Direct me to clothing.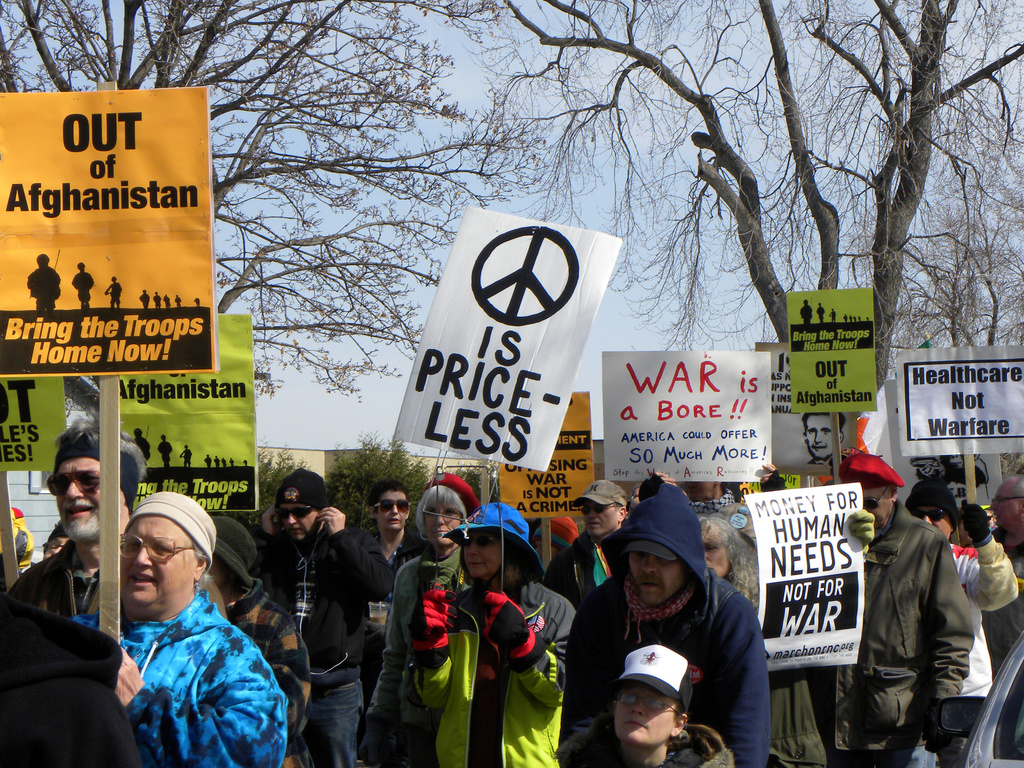
Direction: 348, 529, 406, 694.
